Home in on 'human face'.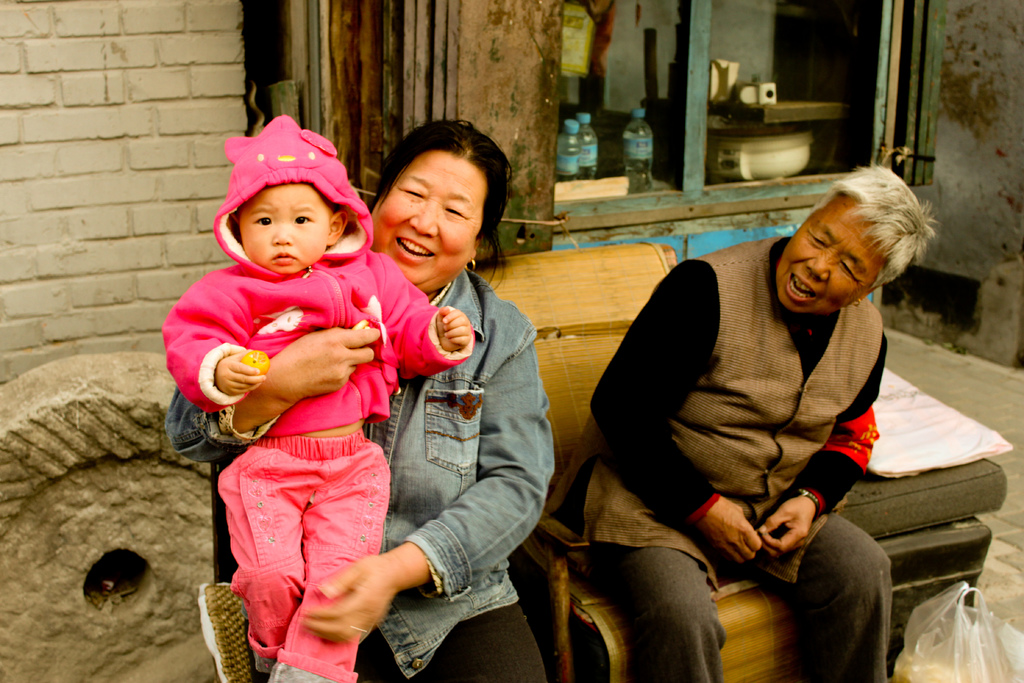
Homed in at l=236, t=179, r=330, b=276.
